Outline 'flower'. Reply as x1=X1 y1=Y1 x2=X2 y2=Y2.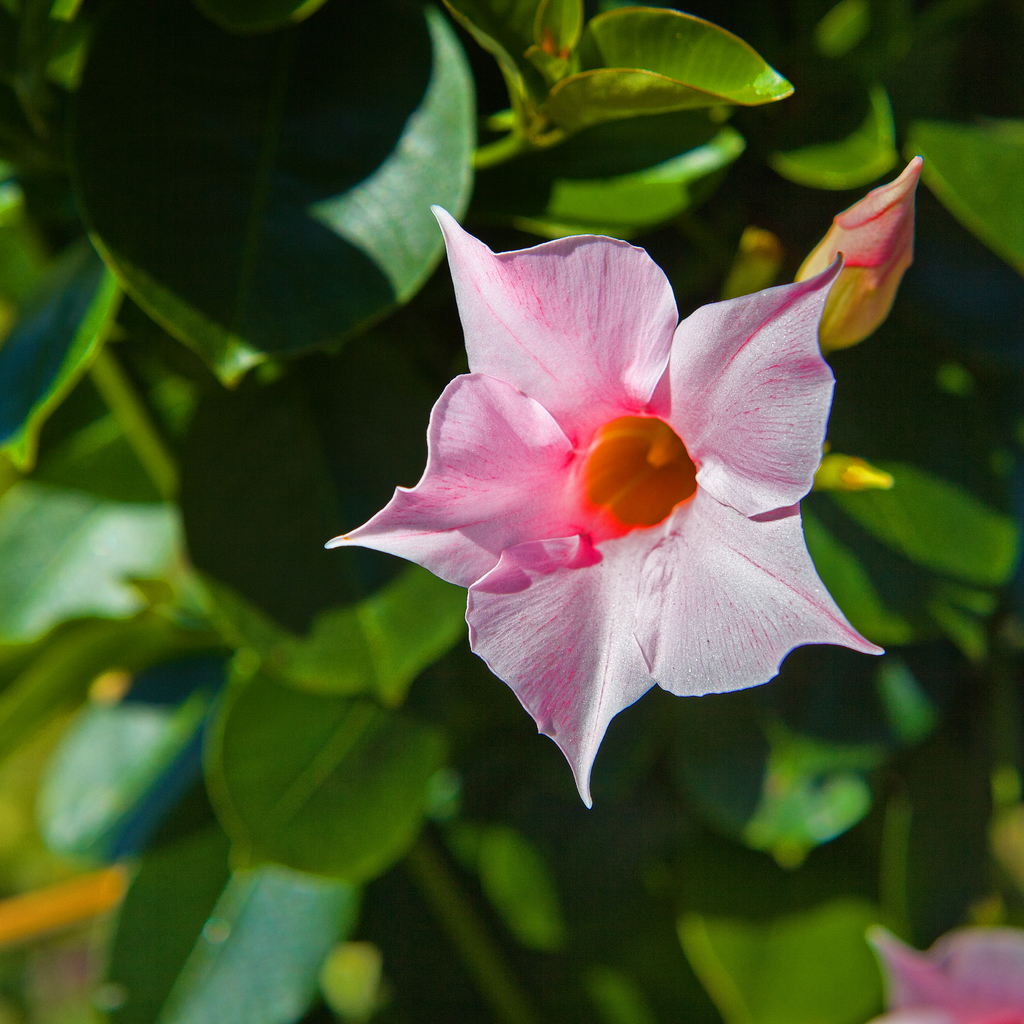
x1=795 y1=154 x2=921 y2=356.
